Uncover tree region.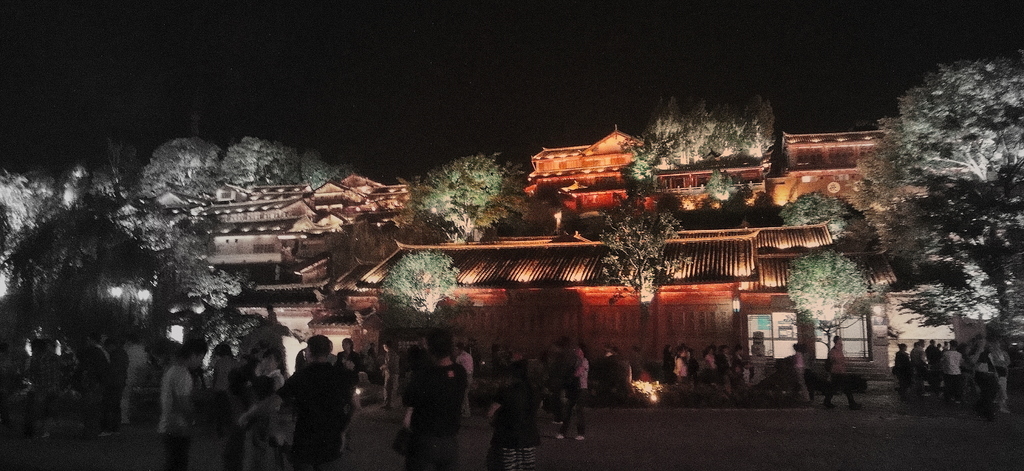
Uncovered: 622, 150, 655, 189.
